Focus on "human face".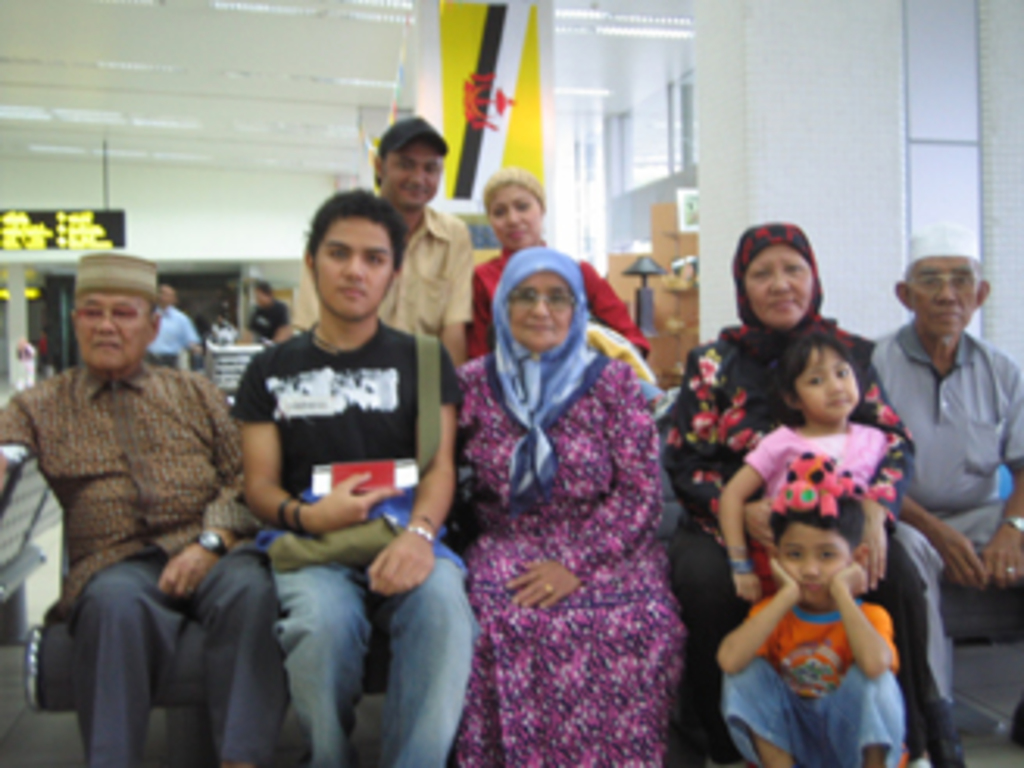
Focused at bbox=(75, 287, 150, 362).
